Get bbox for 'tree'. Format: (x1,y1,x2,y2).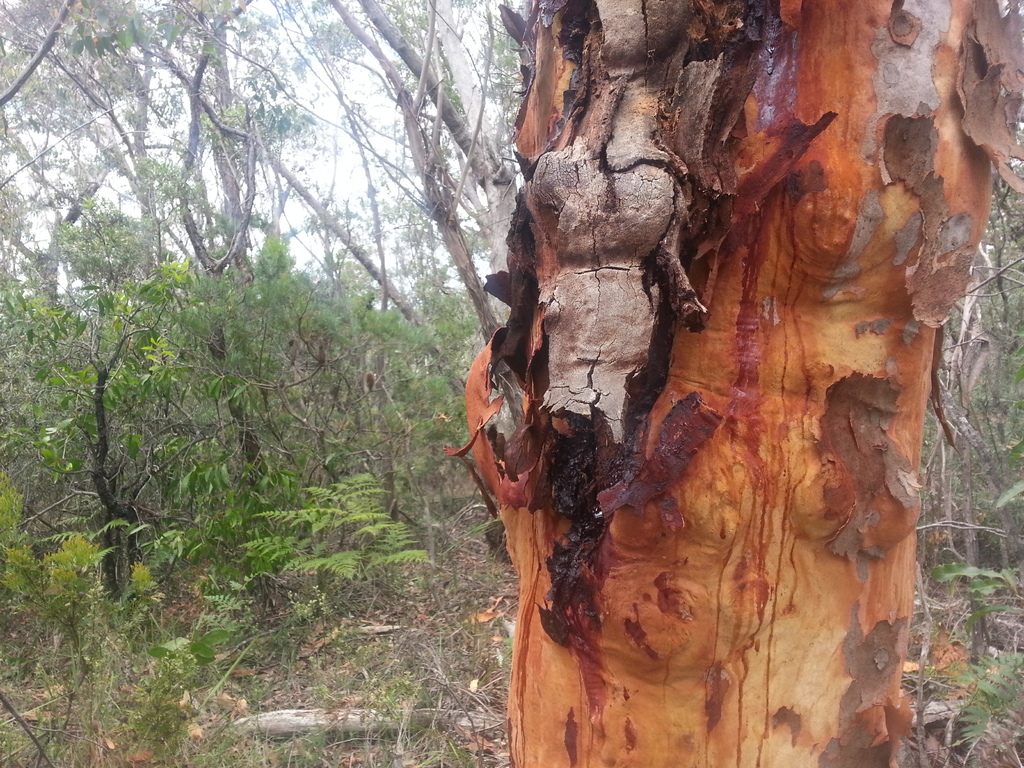
(451,0,1022,767).
